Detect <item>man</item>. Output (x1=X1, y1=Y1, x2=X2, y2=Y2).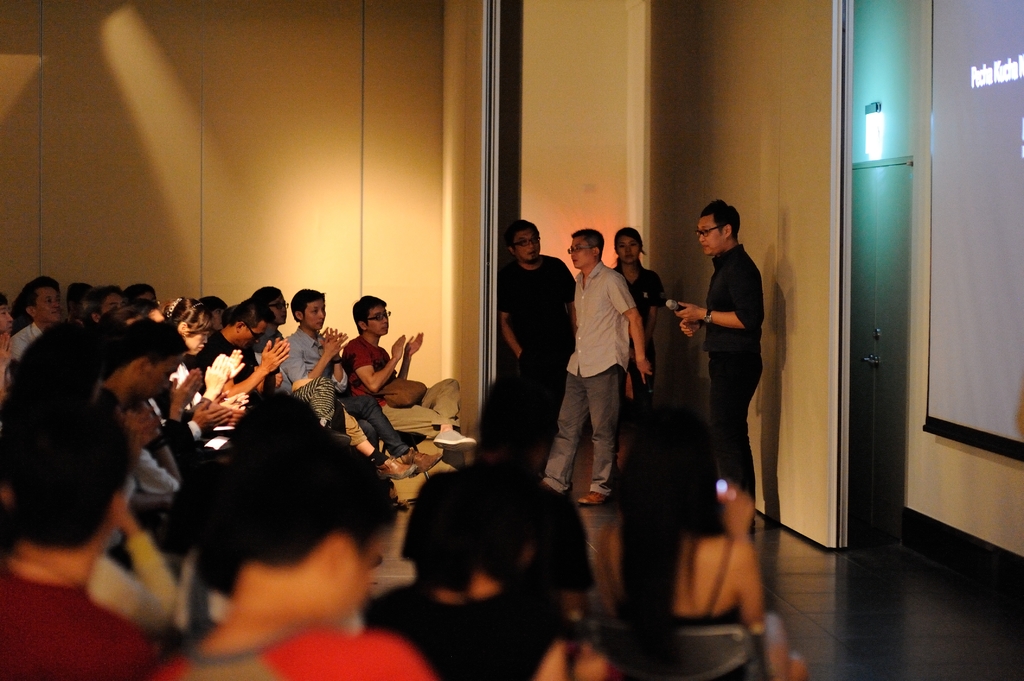
(x1=562, y1=223, x2=664, y2=502).
